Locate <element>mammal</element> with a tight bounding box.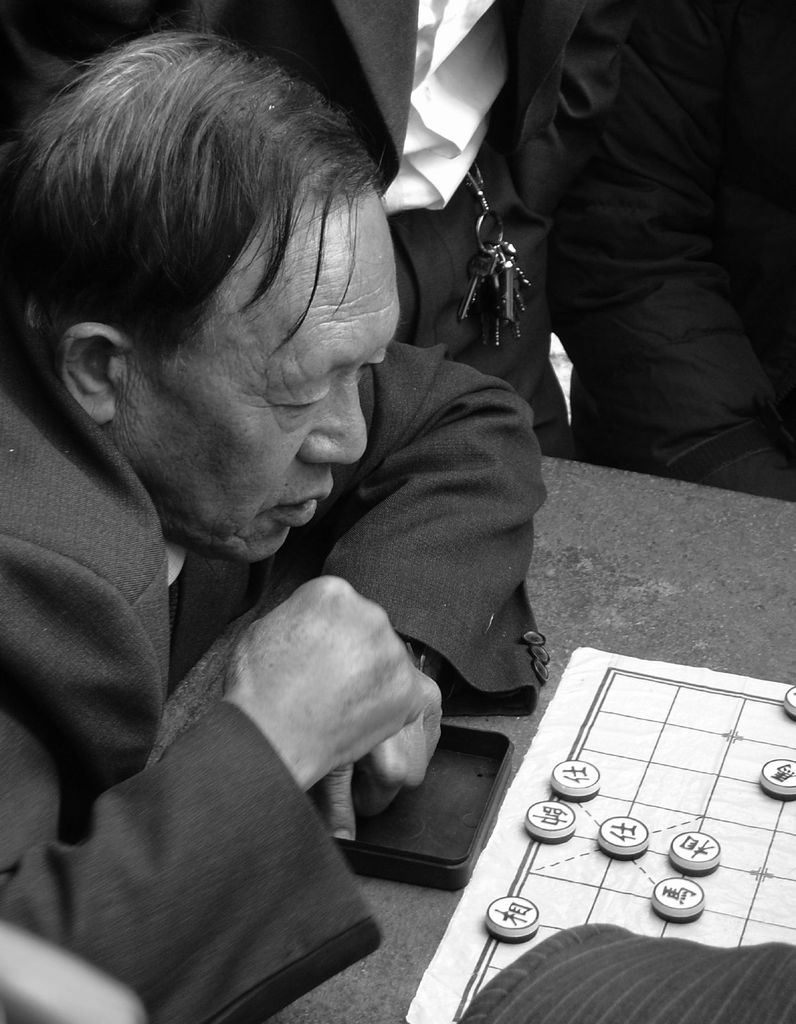
(0, 21, 547, 1023).
